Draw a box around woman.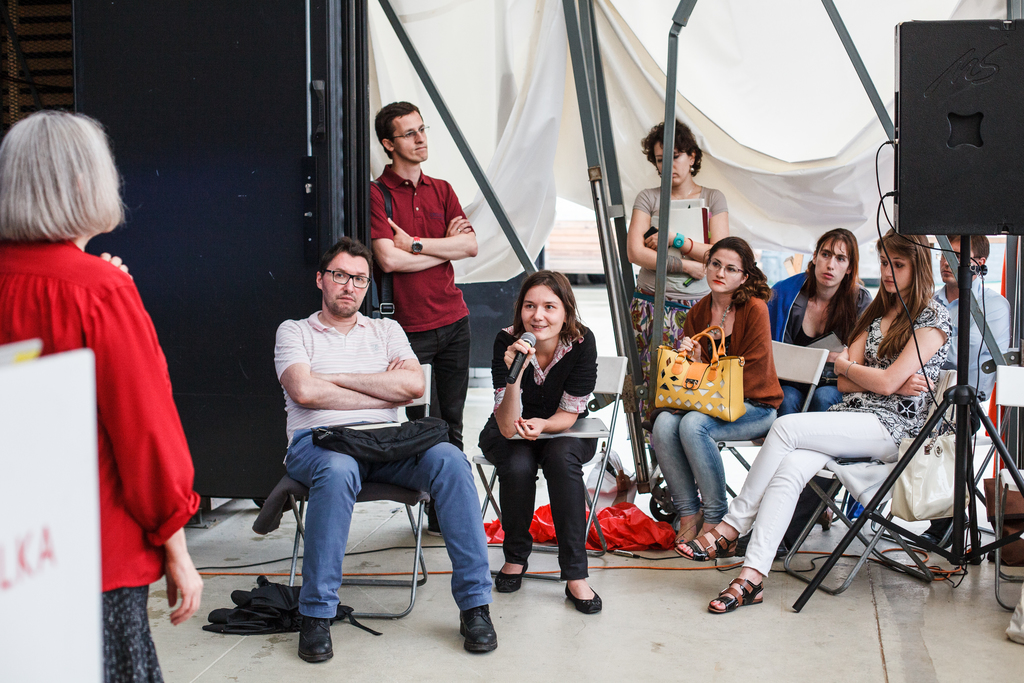
(673, 222, 950, 618).
